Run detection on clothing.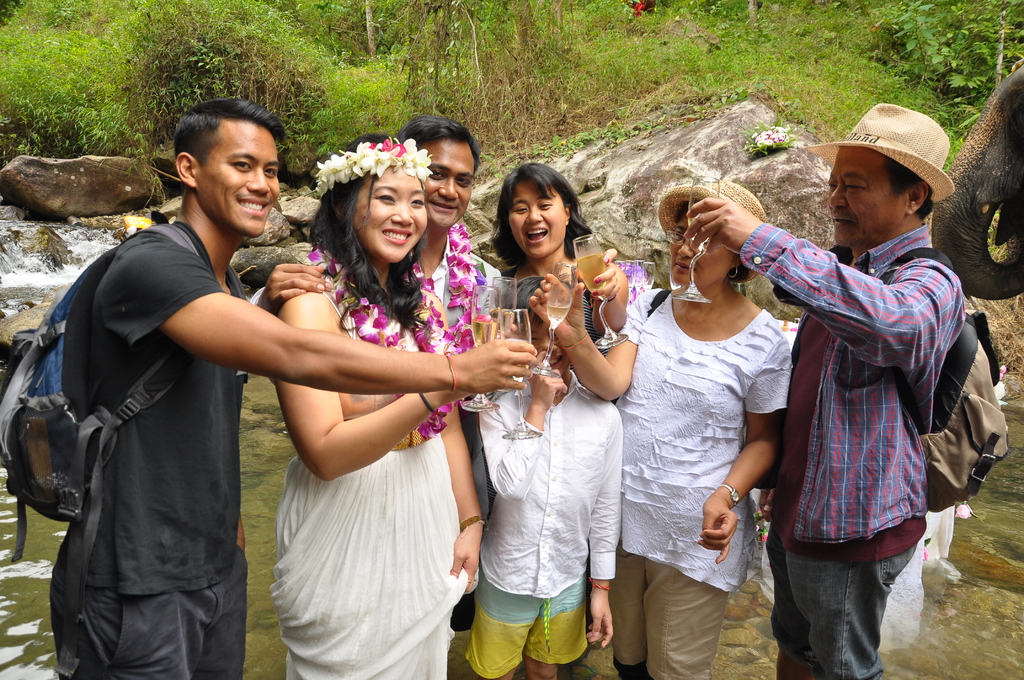
Result: region(419, 238, 503, 332).
